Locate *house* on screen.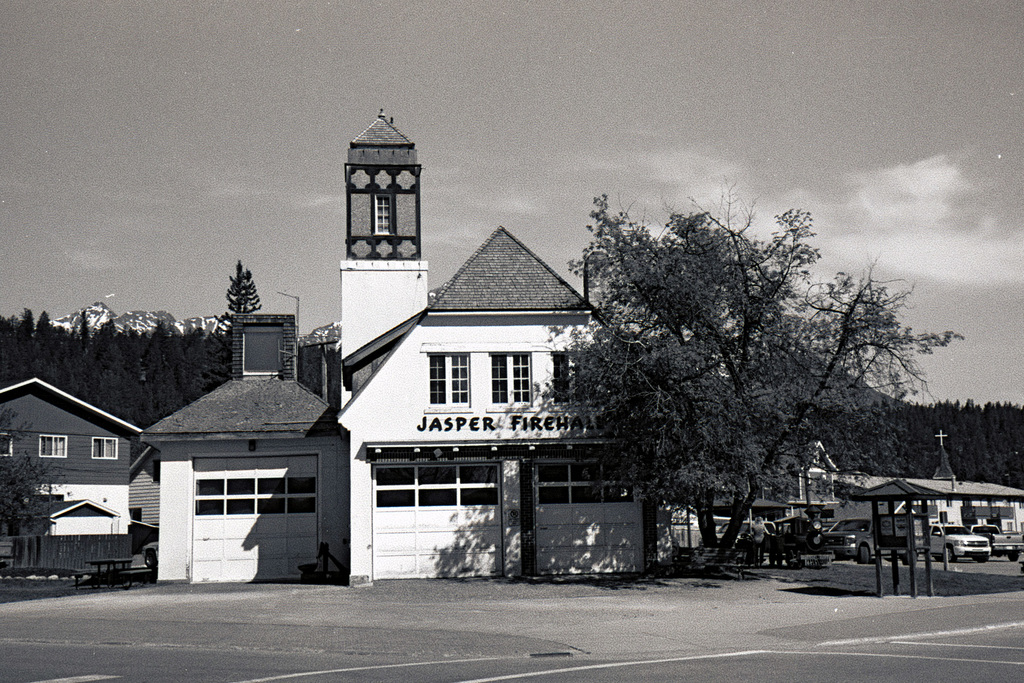
On screen at (x1=134, y1=309, x2=344, y2=588).
